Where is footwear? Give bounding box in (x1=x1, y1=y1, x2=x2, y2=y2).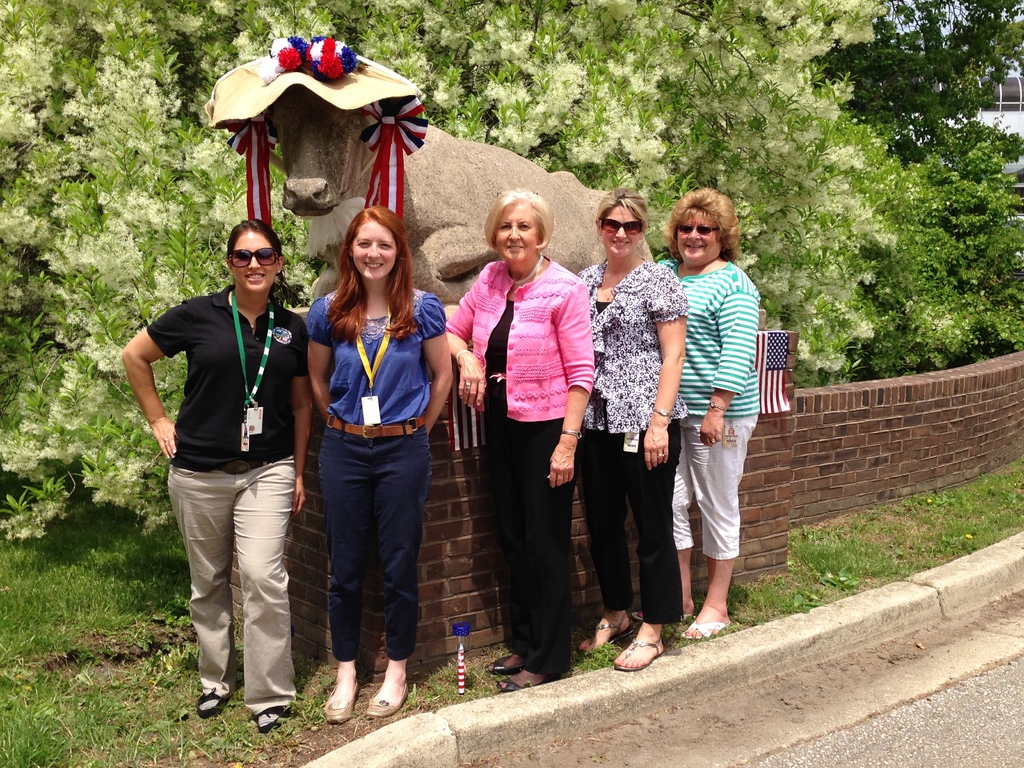
(x1=486, y1=654, x2=534, y2=671).
